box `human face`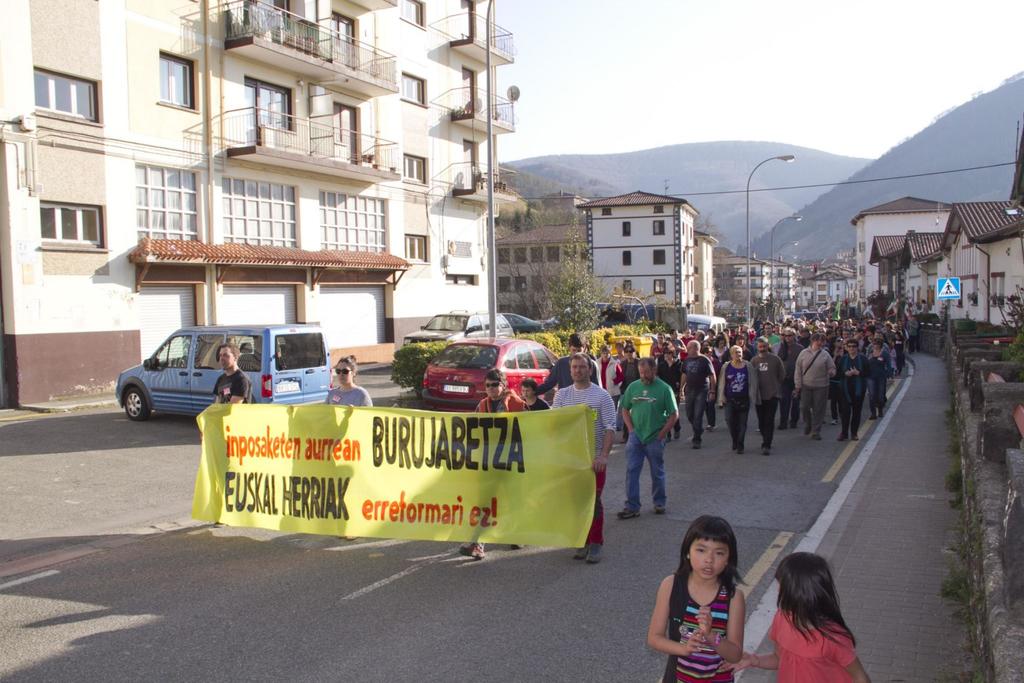
331/361/356/388
